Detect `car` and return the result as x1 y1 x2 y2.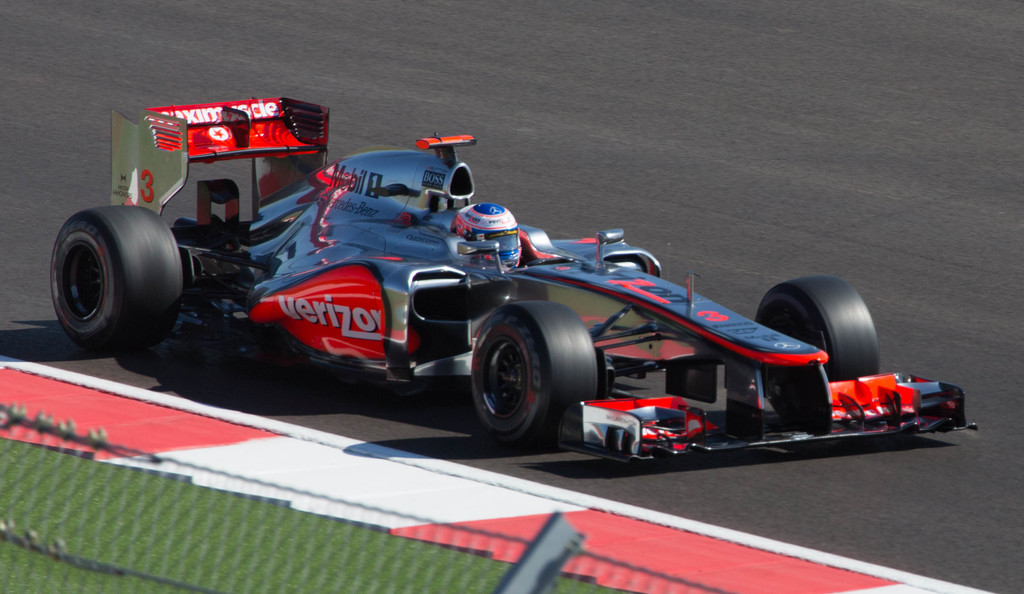
76 142 955 457.
